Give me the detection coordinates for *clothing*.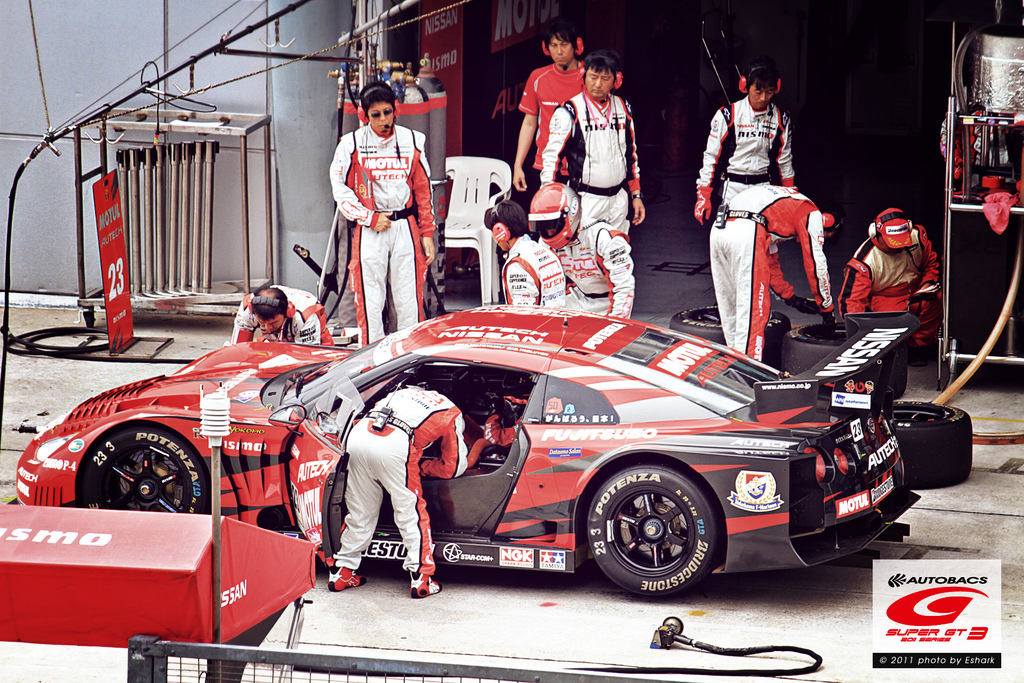
bbox=[527, 63, 590, 206].
